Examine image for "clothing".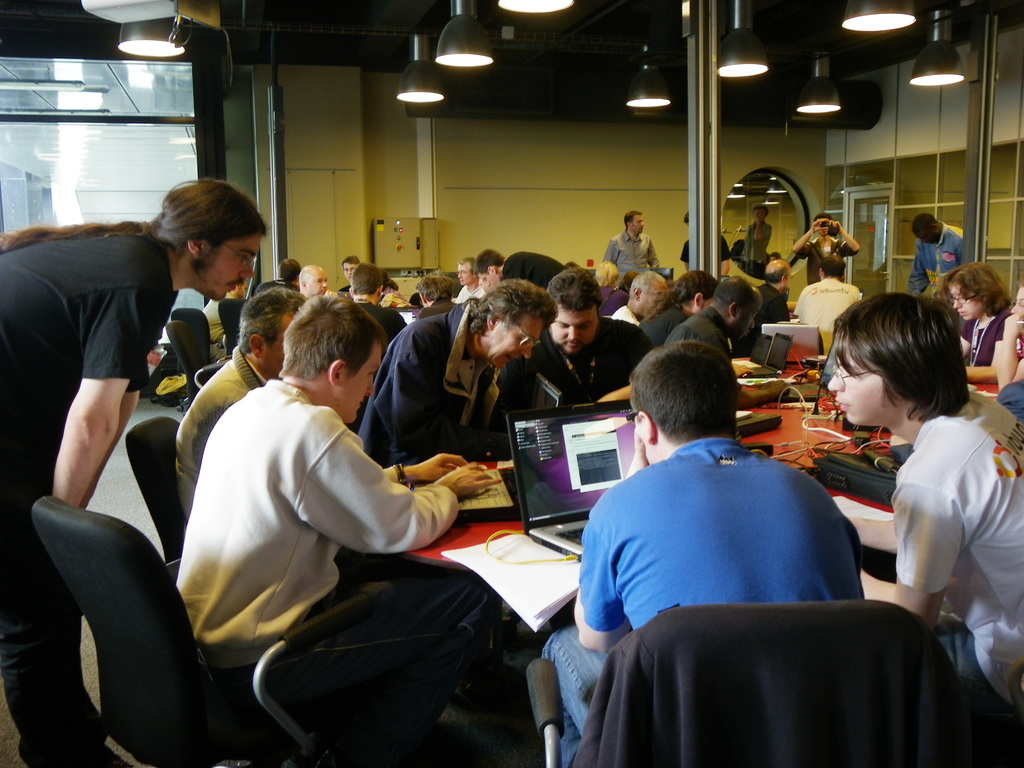
Examination result: l=671, t=304, r=741, b=376.
